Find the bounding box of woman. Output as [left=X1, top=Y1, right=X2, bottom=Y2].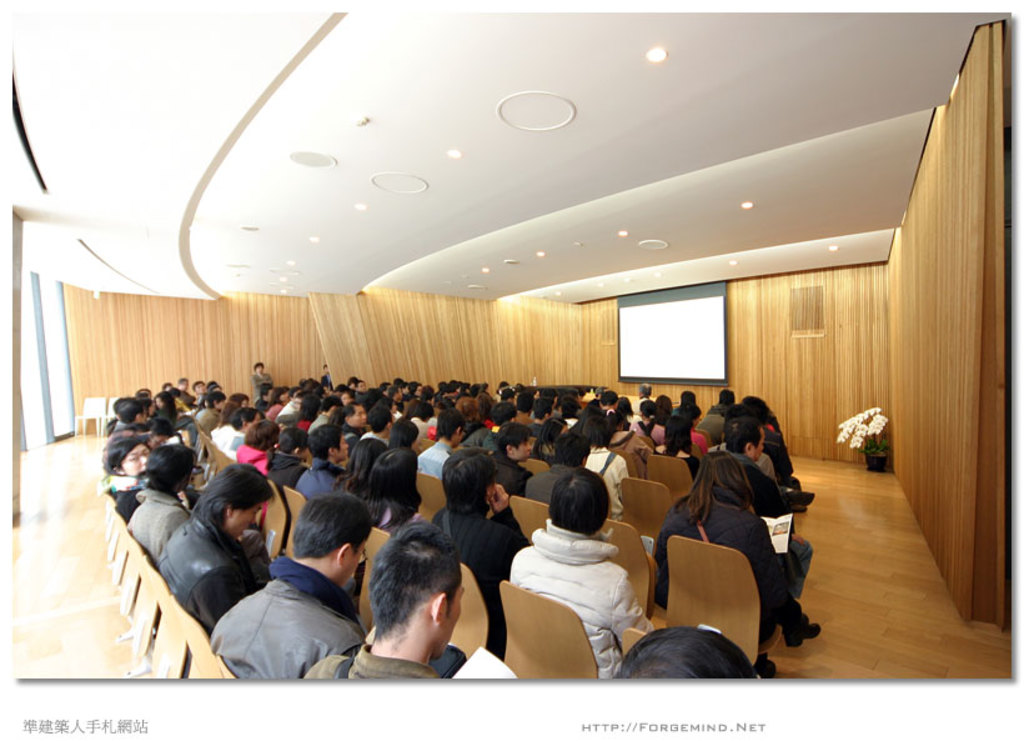
[left=119, top=437, right=151, bottom=525].
